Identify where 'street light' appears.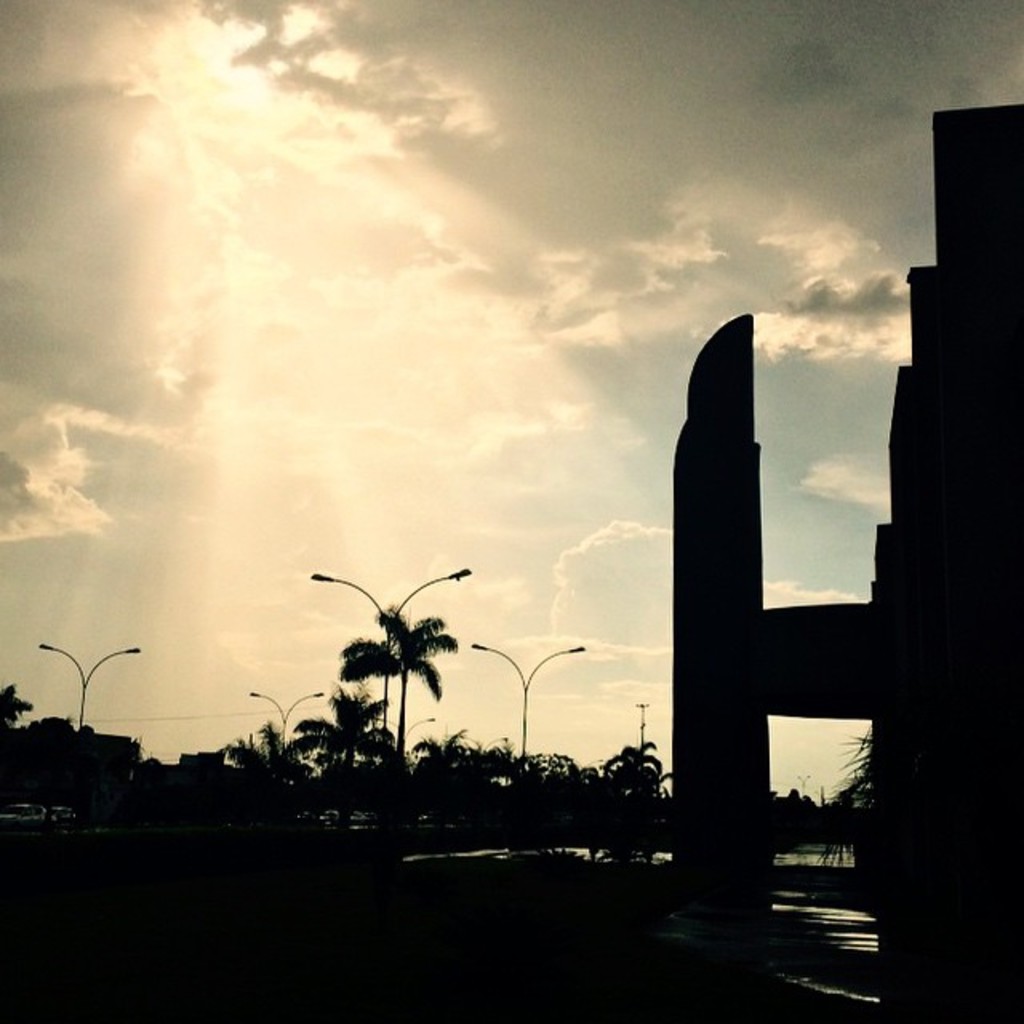
Appears at box=[309, 568, 472, 781].
